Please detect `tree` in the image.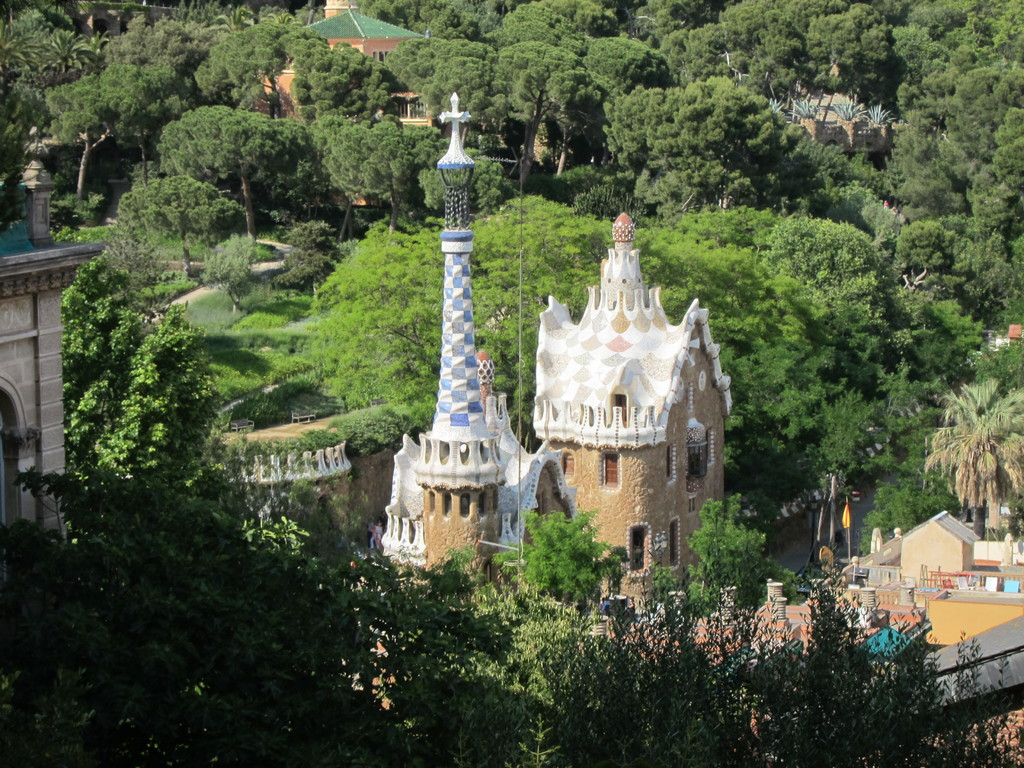
[x1=0, y1=0, x2=108, y2=94].
